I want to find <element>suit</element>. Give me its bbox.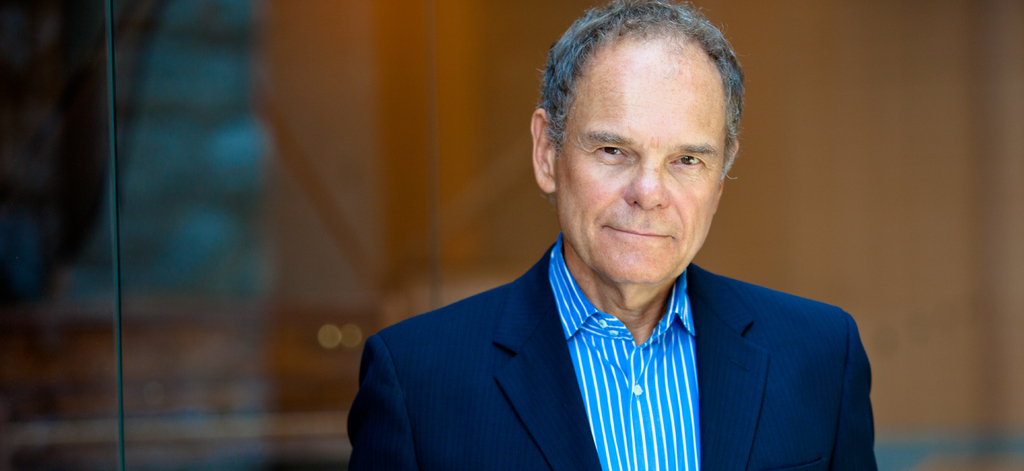
<bbox>413, 234, 897, 458</bbox>.
